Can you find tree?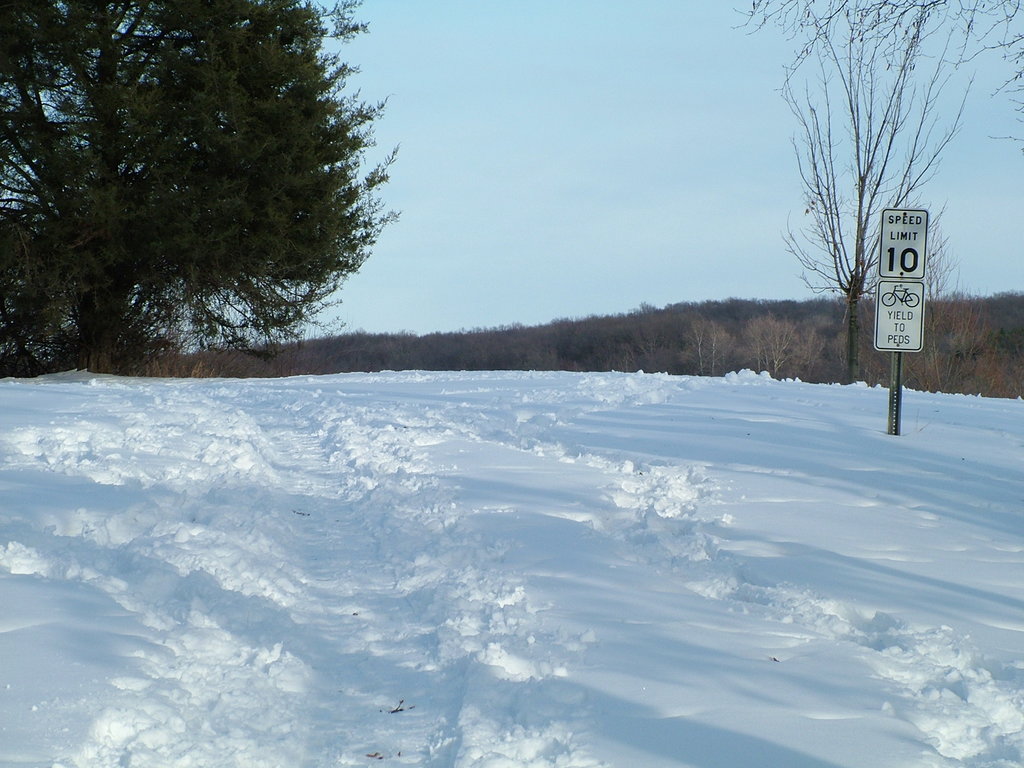
Yes, bounding box: l=1, t=0, r=392, b=383.
